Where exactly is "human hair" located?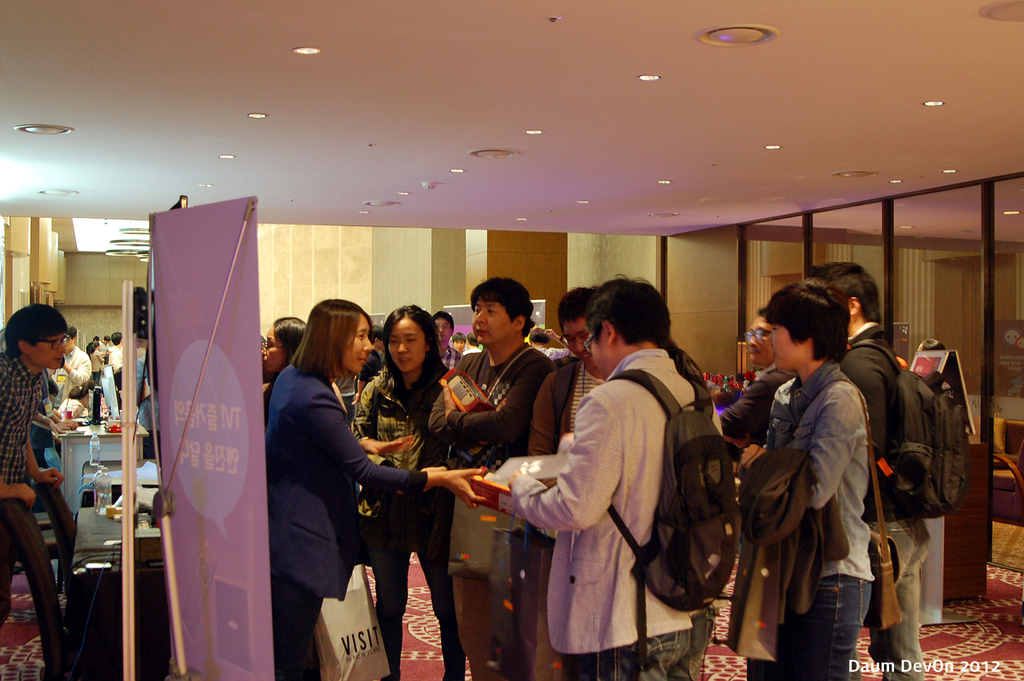
Its bounding box is 554,288,598,332.
